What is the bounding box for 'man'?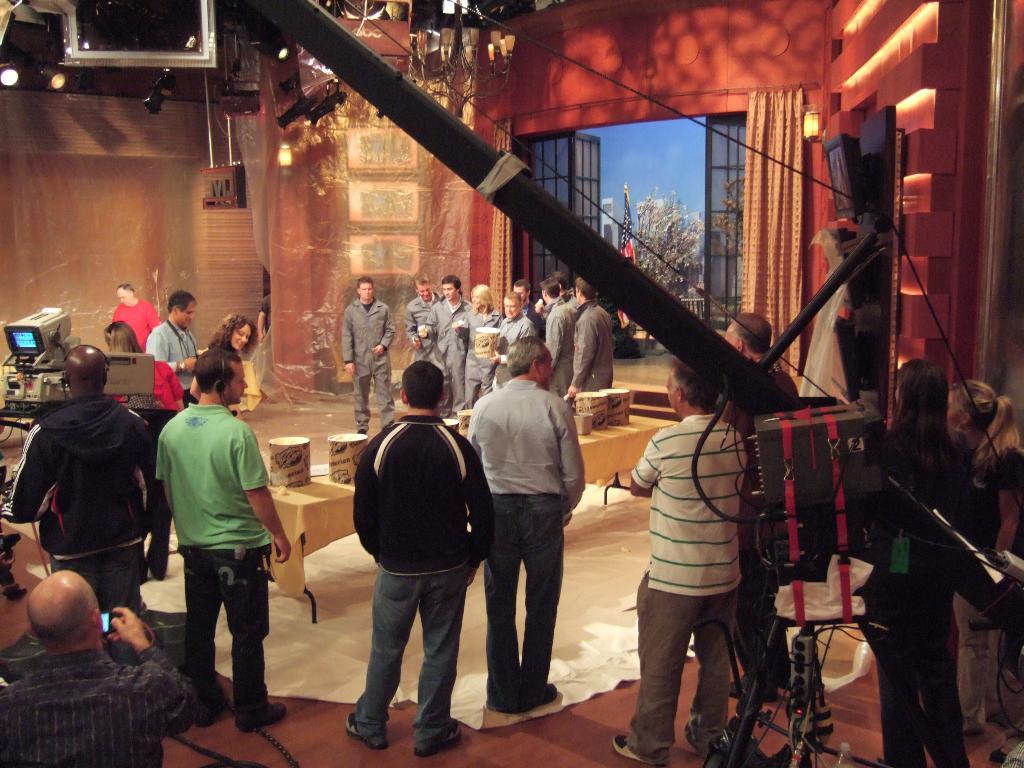
region(341, 273, 397, 436).
